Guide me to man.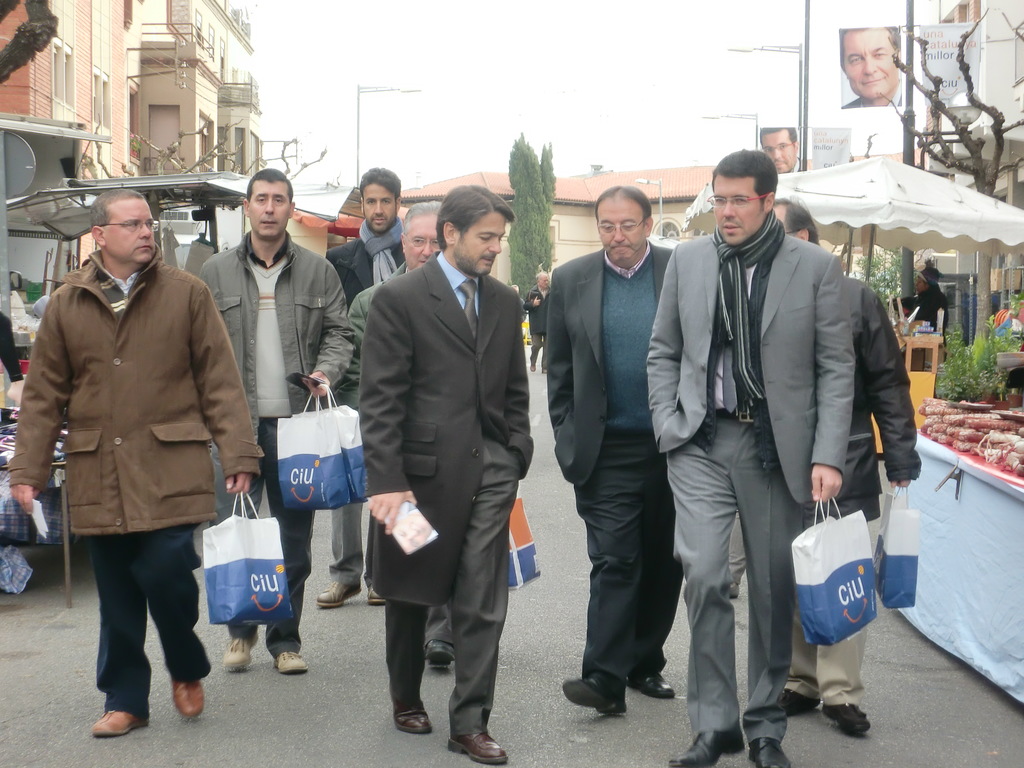
Guidance: box=[888, 264, 947, 383].
